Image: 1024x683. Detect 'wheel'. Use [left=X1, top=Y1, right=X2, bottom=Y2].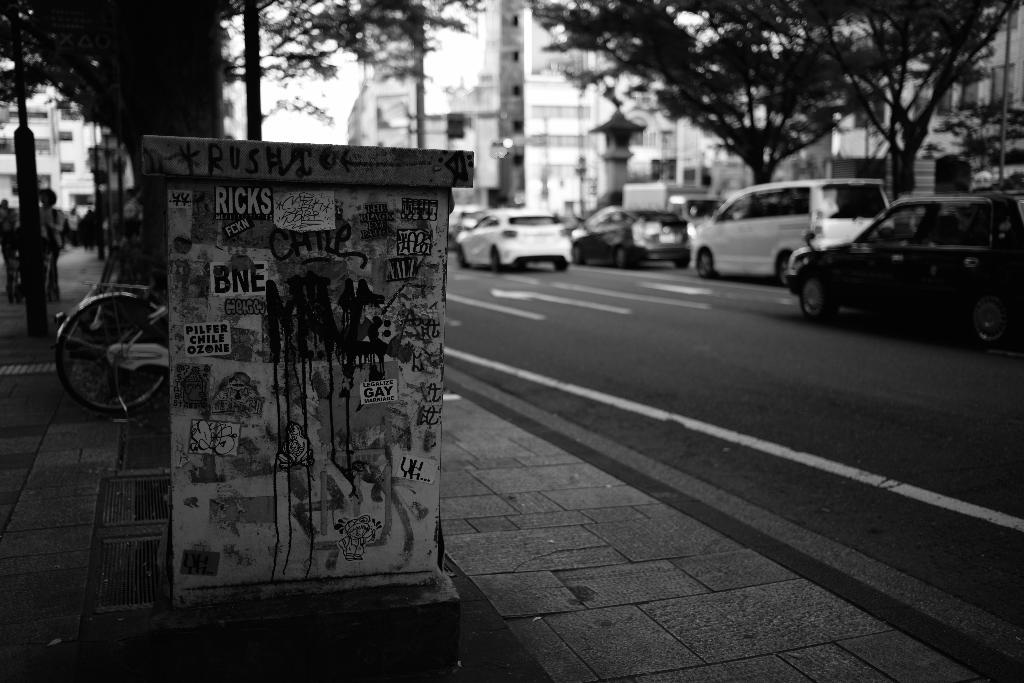
[left=614, top=247, right=627, bottom=273].
